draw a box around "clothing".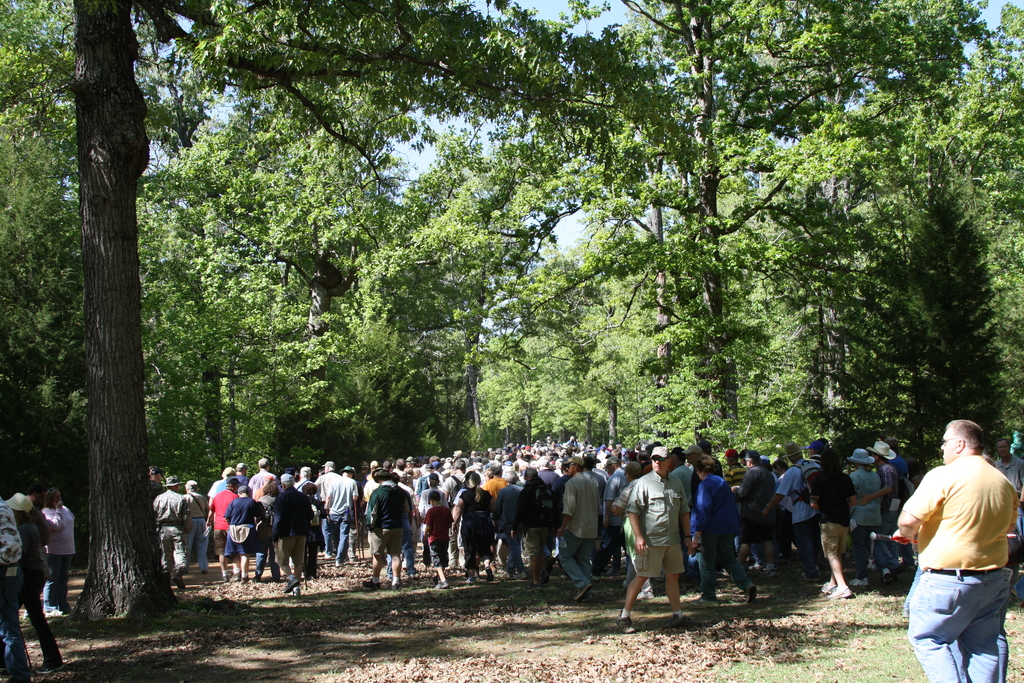
rect(488, 472, 509, 495).
